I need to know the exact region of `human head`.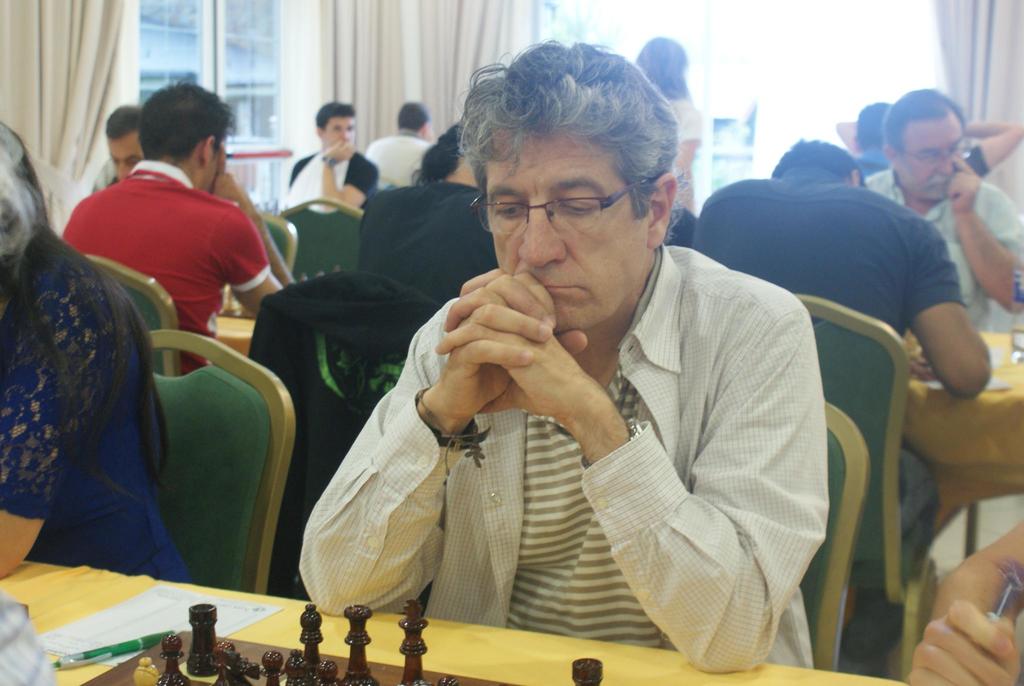
Region: [399,97,432,138].
